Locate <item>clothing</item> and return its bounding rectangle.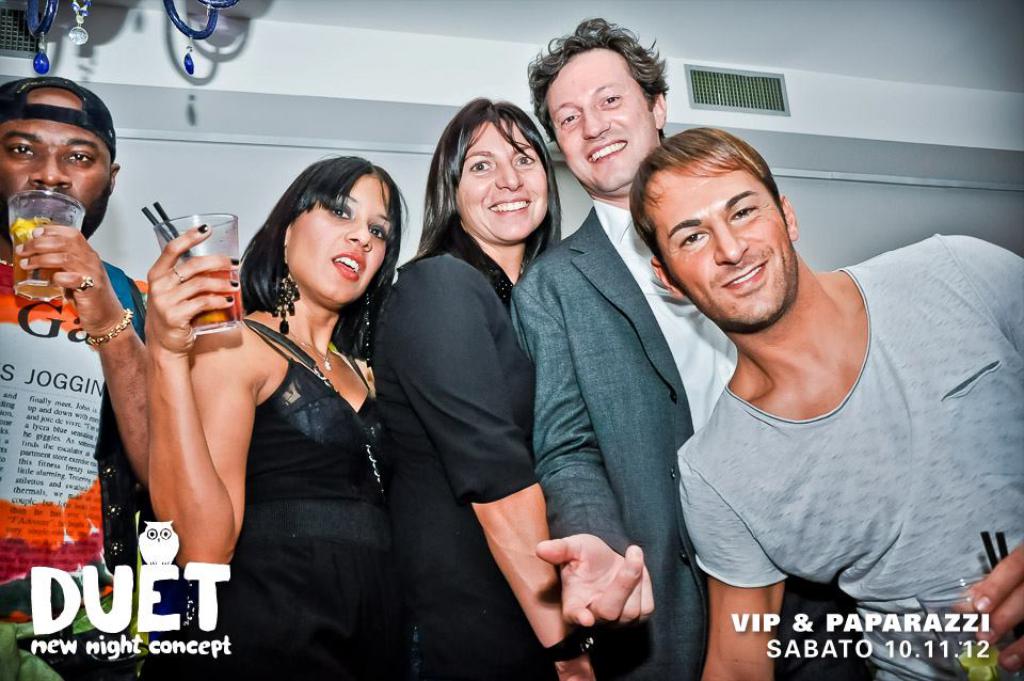
l=509, t=191, r=746, b=680.
